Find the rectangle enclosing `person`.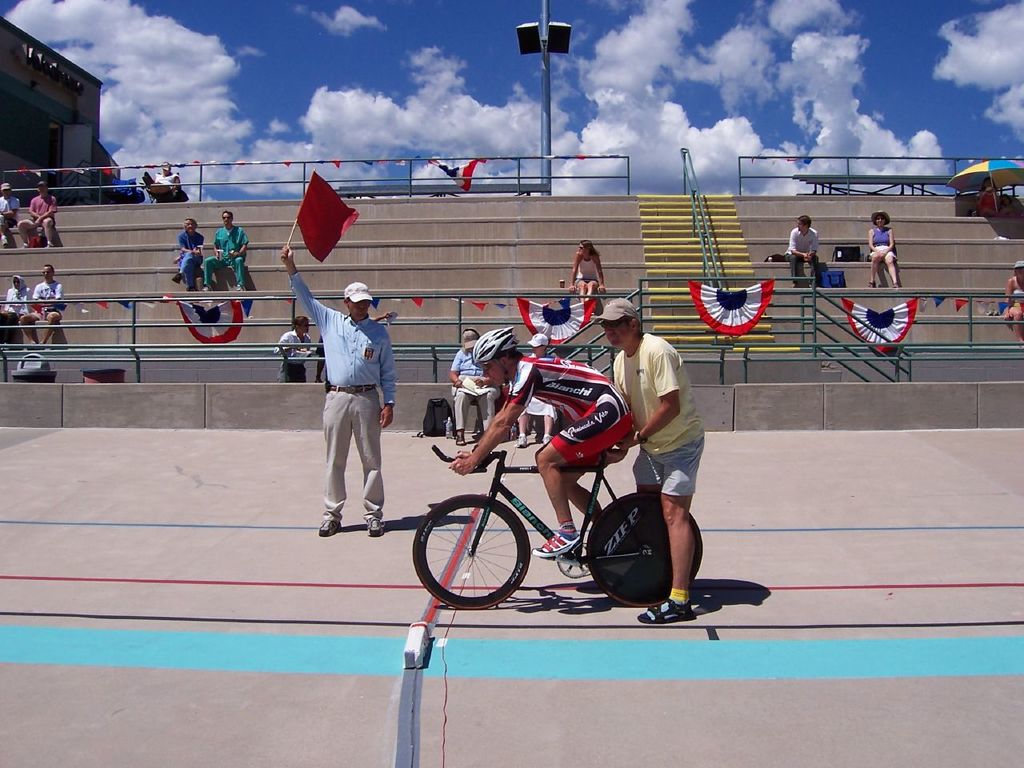
left=273, top=244, right=393, bottom=530.
